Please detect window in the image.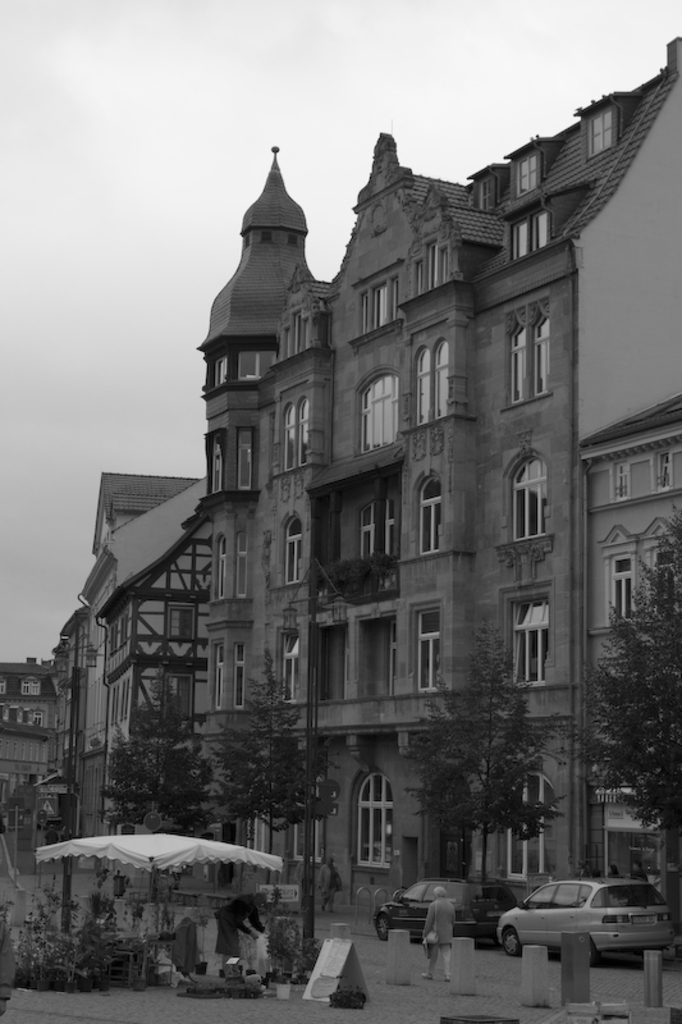
x1=210, y1=355, x2=234, y2=385.
